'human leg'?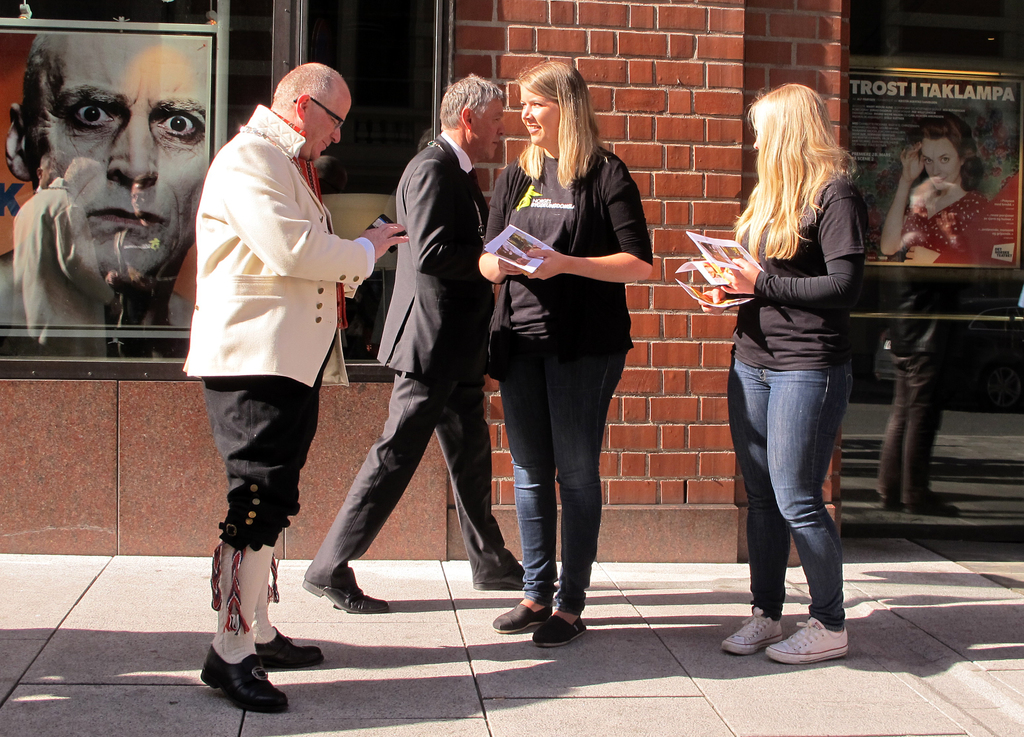
531,346,614,639
